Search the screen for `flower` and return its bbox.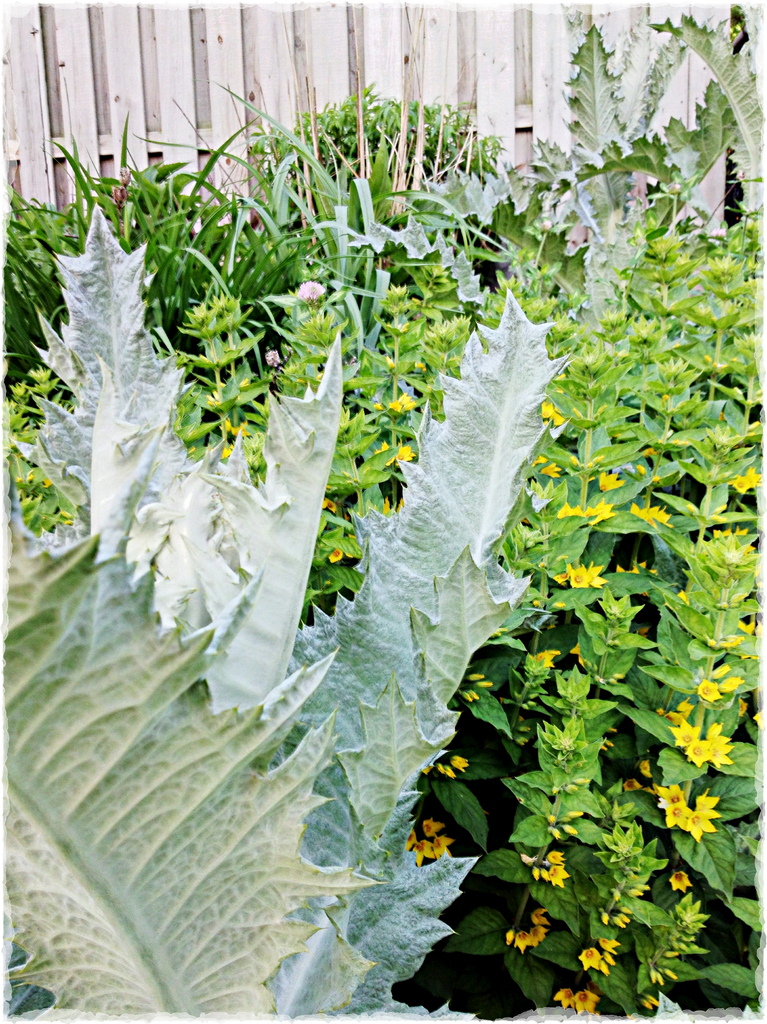
Found: (221, 447, 228, 461).
